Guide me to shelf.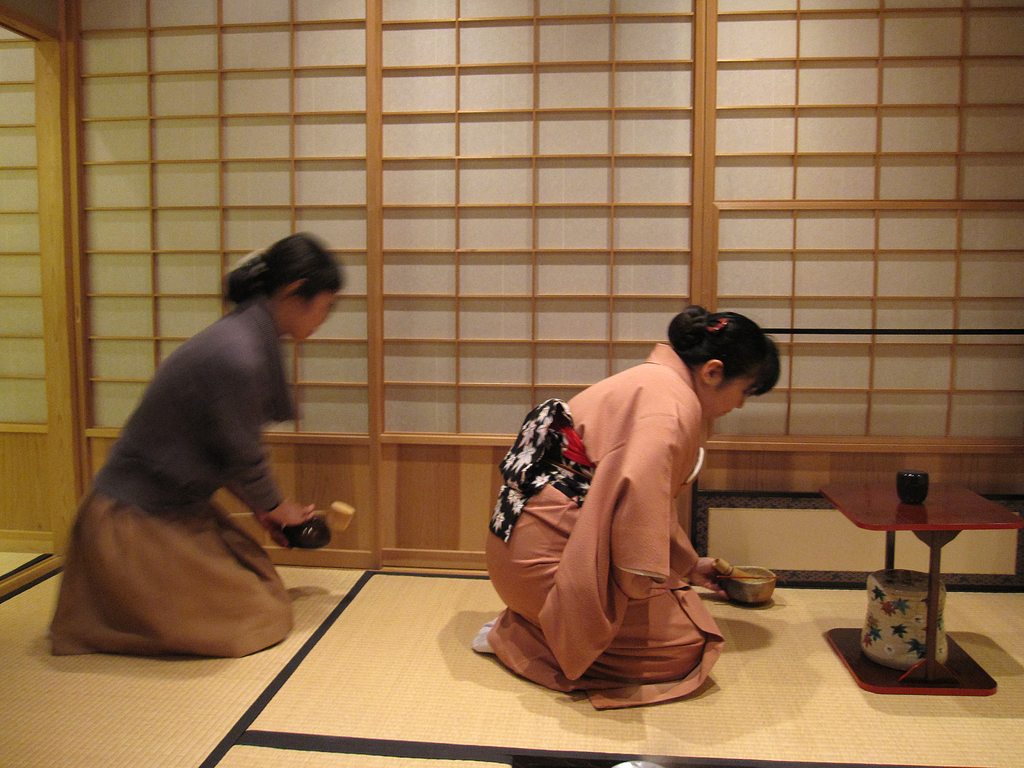
Guidance: [x1=356, y1=0, x2=714, y2=570].
